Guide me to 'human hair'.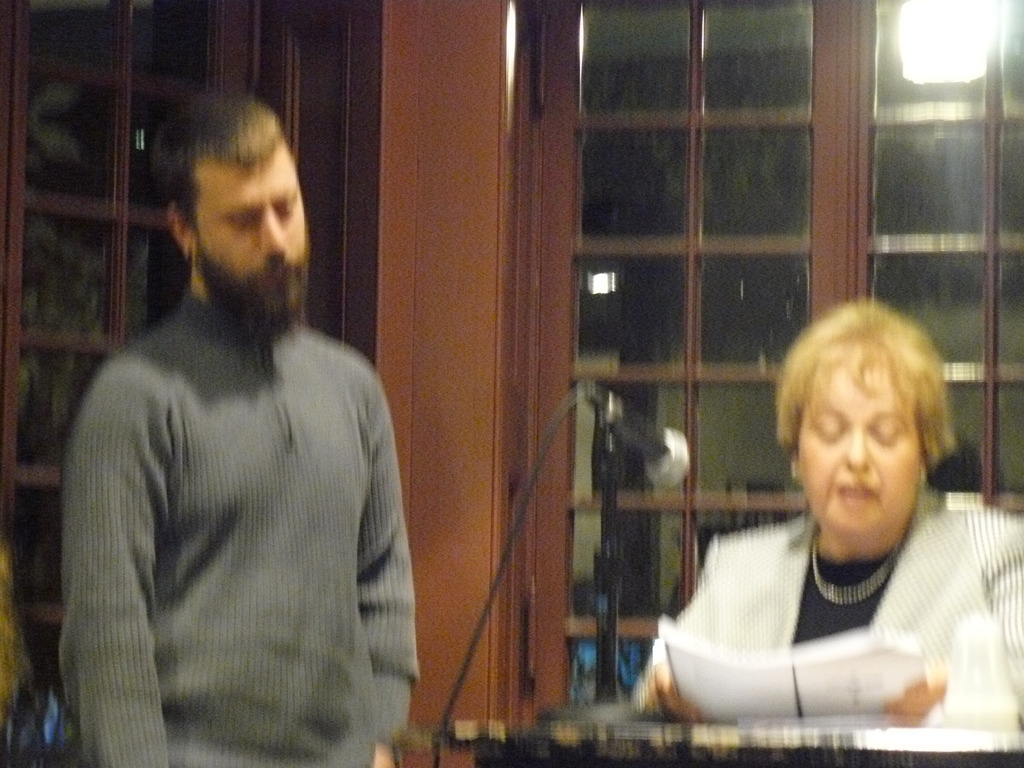
Guidance: Rect(151, 86, 287, 241).
